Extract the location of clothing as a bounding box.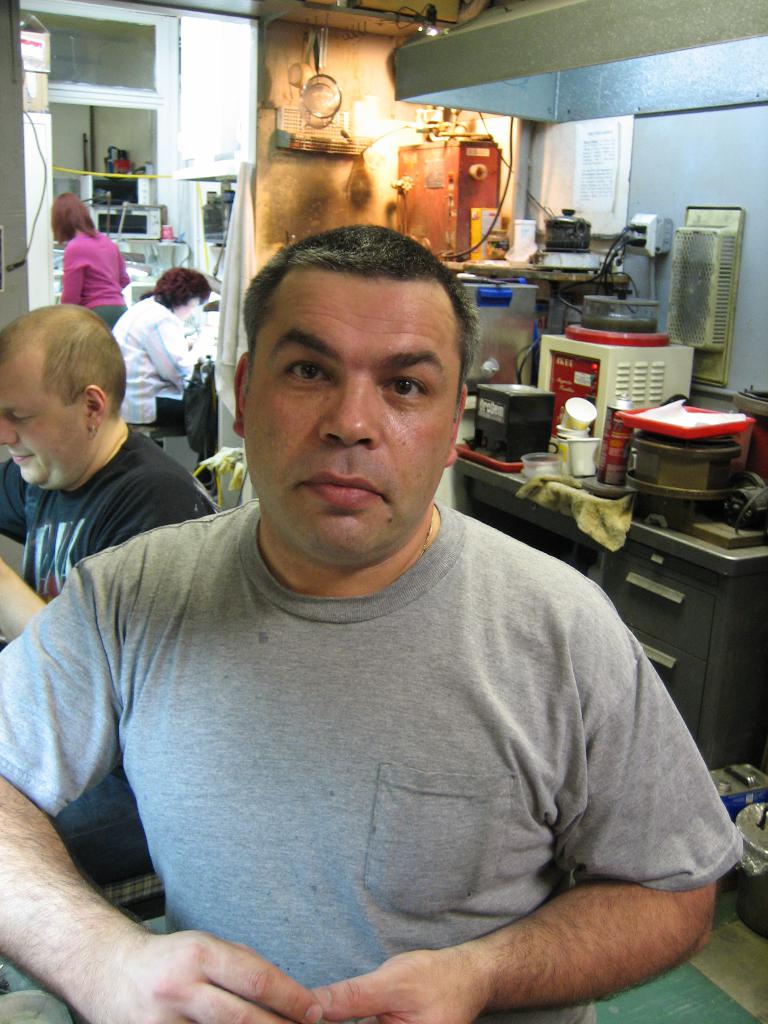
box=[41, 475, 725, 1010].
